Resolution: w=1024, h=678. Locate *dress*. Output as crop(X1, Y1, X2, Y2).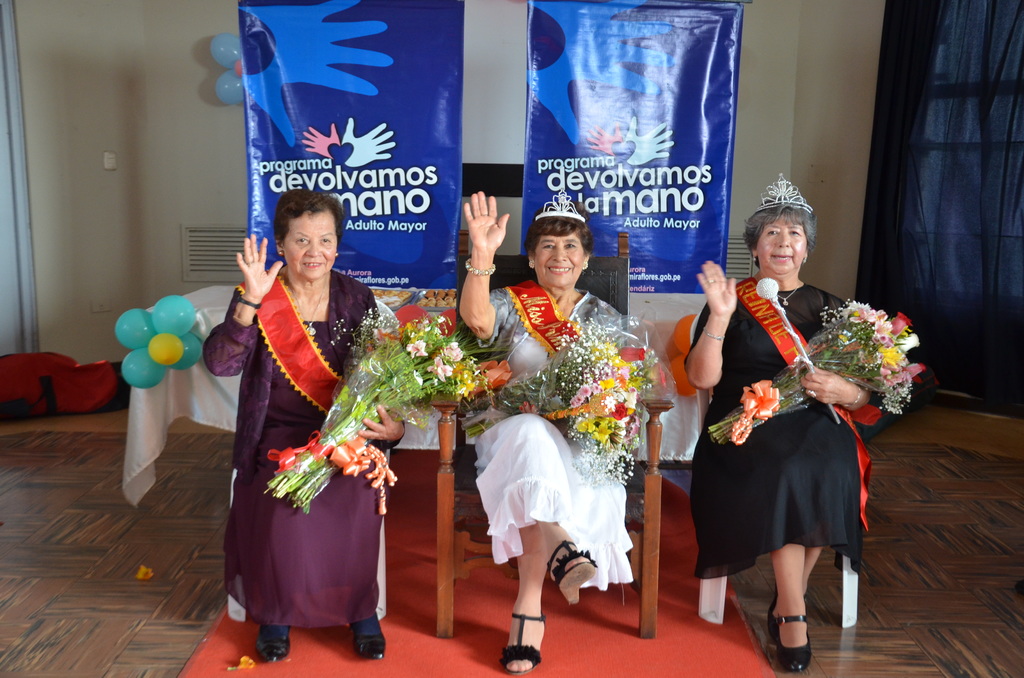
crop(478, 280, 625, 590).
